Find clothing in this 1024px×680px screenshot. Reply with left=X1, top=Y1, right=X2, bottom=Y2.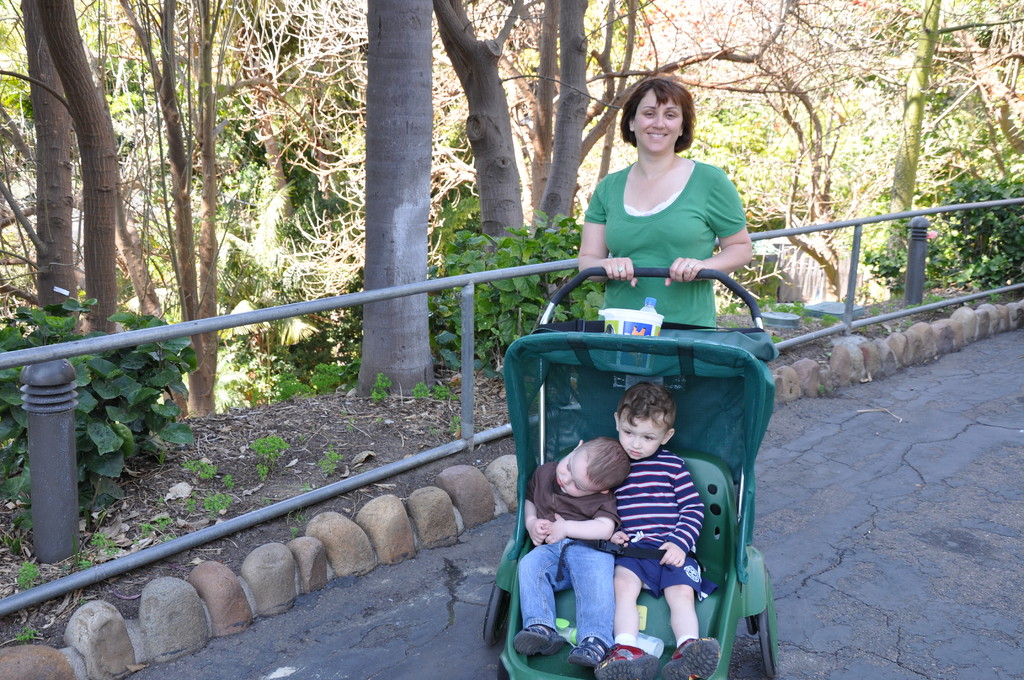
left=614, top=454, right=723, bottom=603.
